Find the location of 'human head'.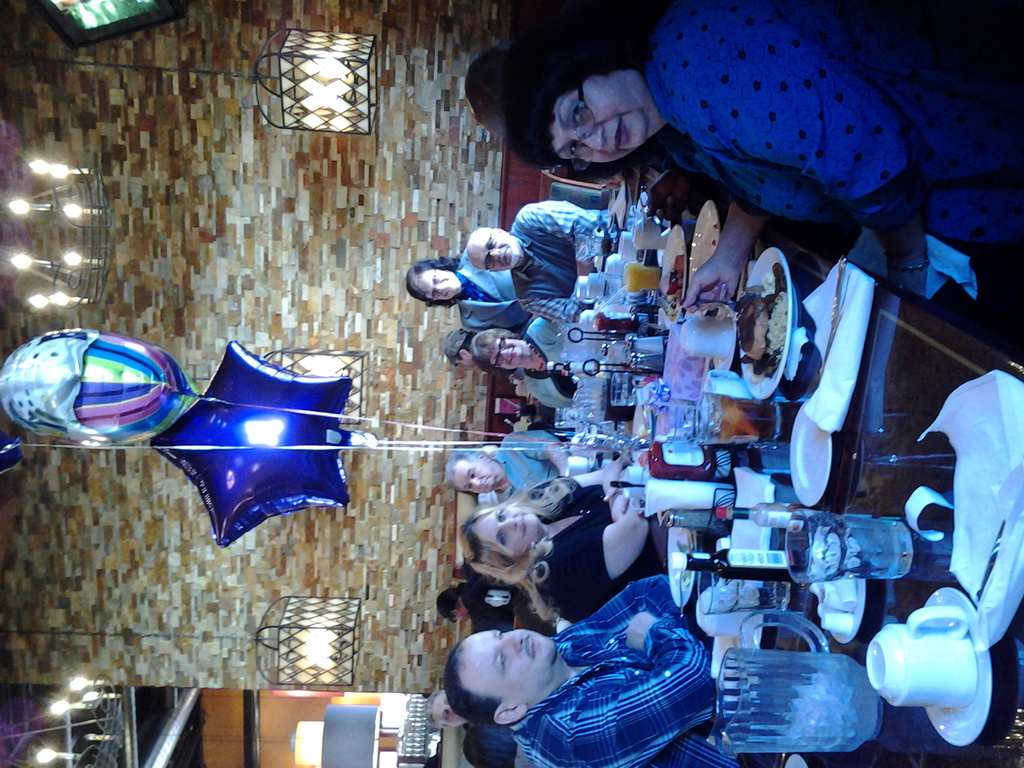
Location: Rect(464, 730, 511, 767).
